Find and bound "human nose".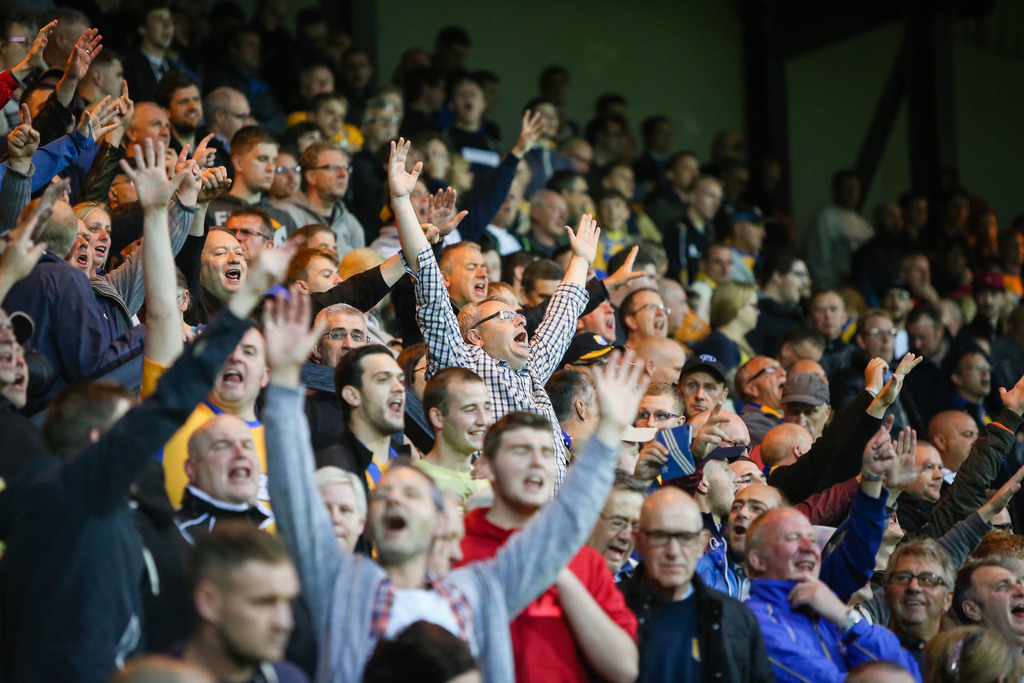
Bound: region(932, 468, 943, 479).
